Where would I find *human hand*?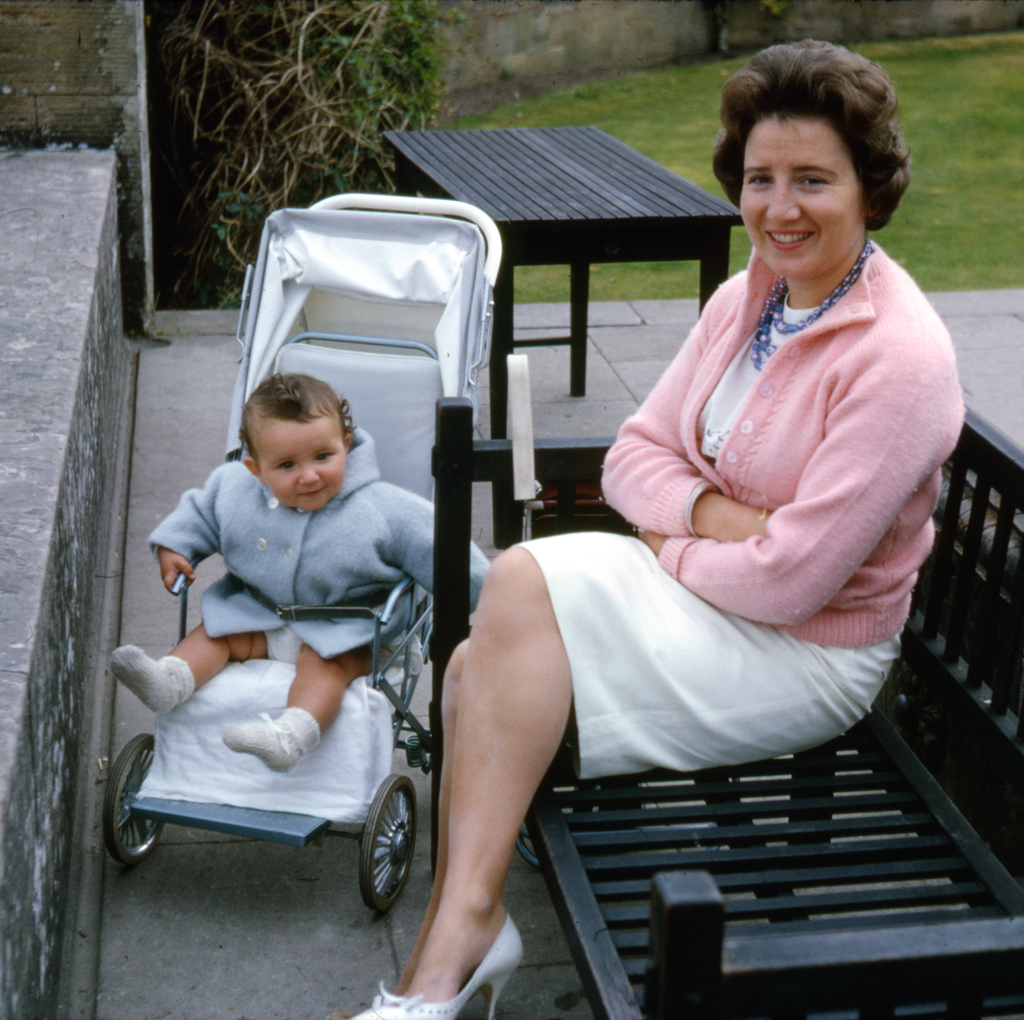
At (157,546,199,598).
